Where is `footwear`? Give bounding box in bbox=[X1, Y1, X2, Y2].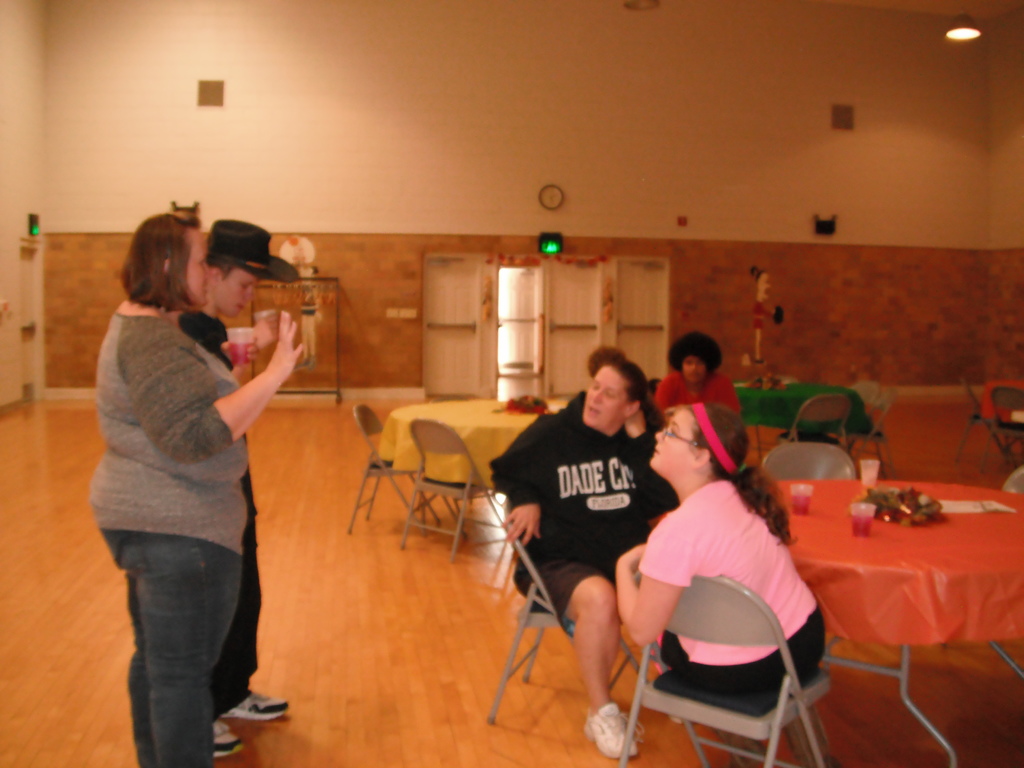
bbox=[584, 700, 641, 760].
